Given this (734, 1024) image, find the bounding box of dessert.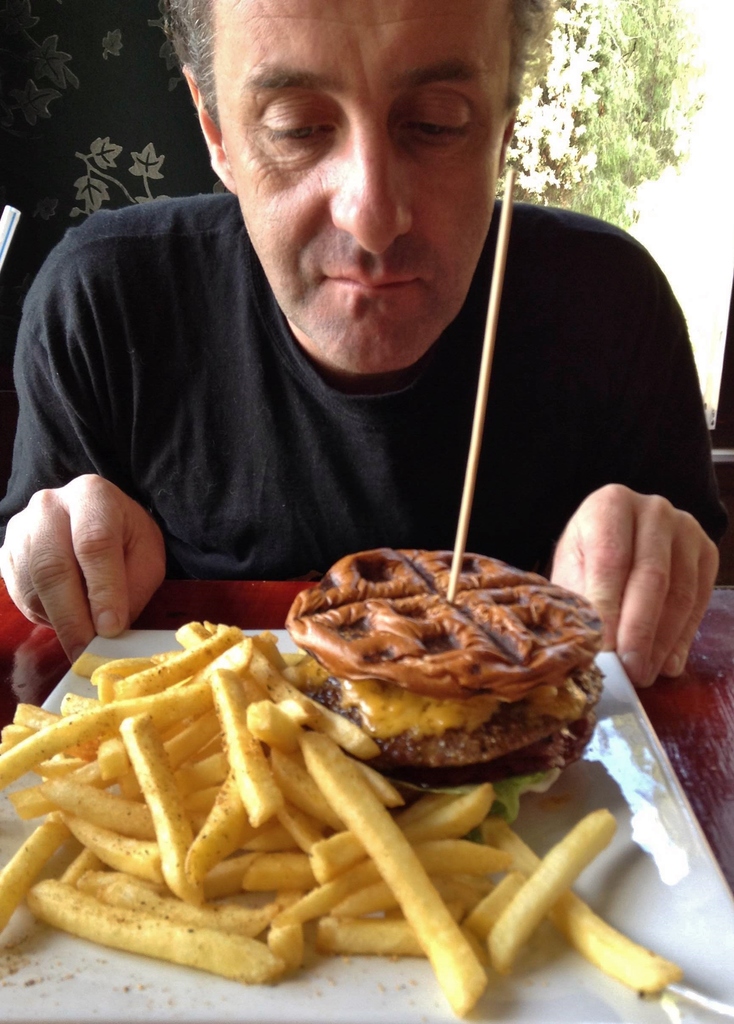
region(288, 543, 601, 808).
